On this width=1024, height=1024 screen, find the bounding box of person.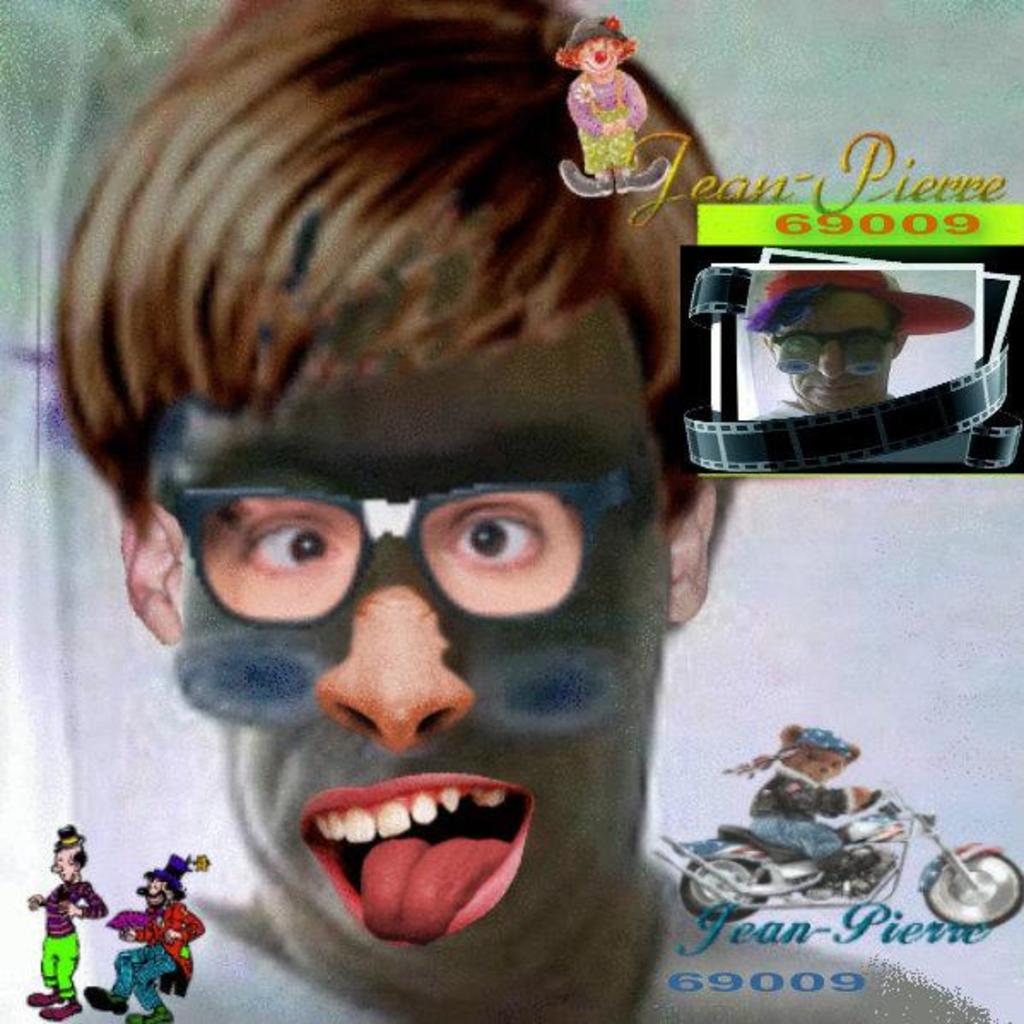
Bounding box: [x1=756, y1=268, x2=973, y2=412].
